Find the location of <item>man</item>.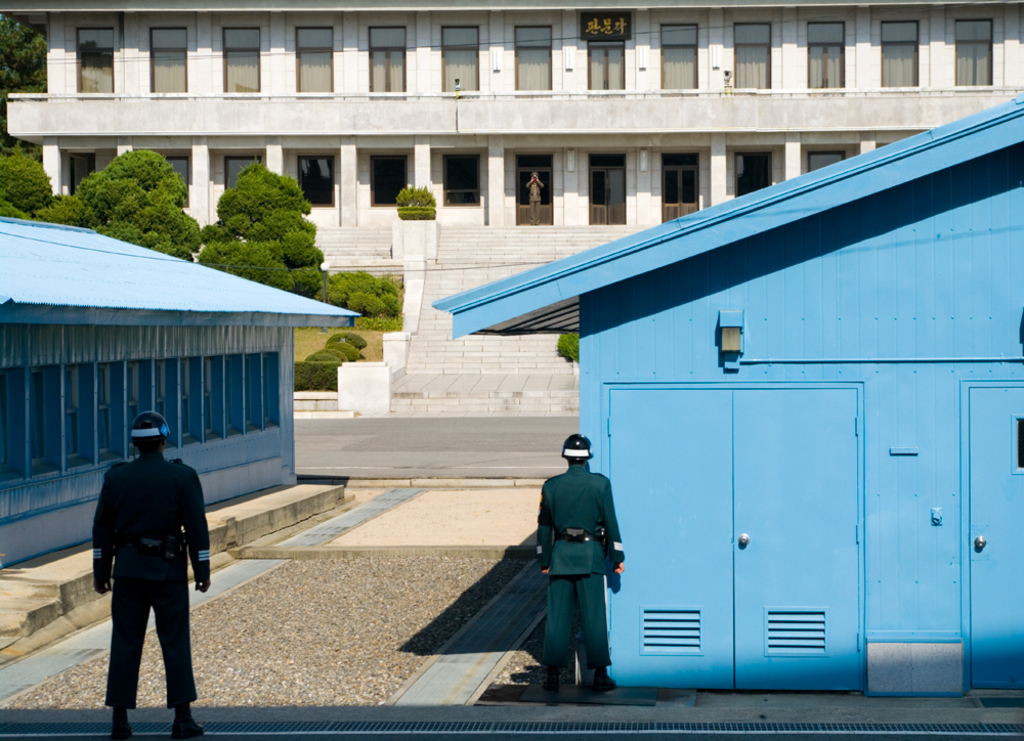
Location: (85, 420, 206, 728).
